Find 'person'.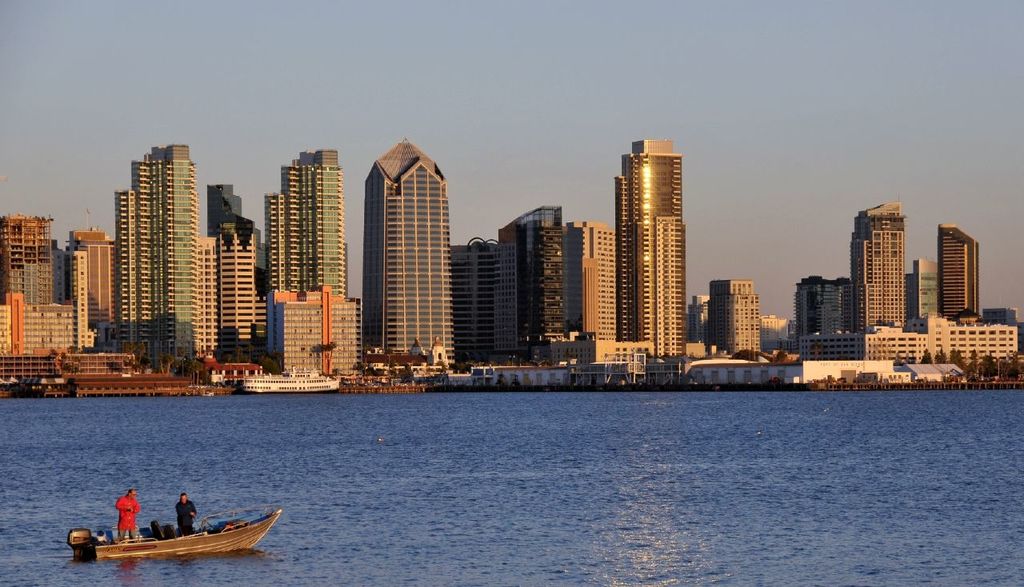
region(114, 491, 141, 545).
